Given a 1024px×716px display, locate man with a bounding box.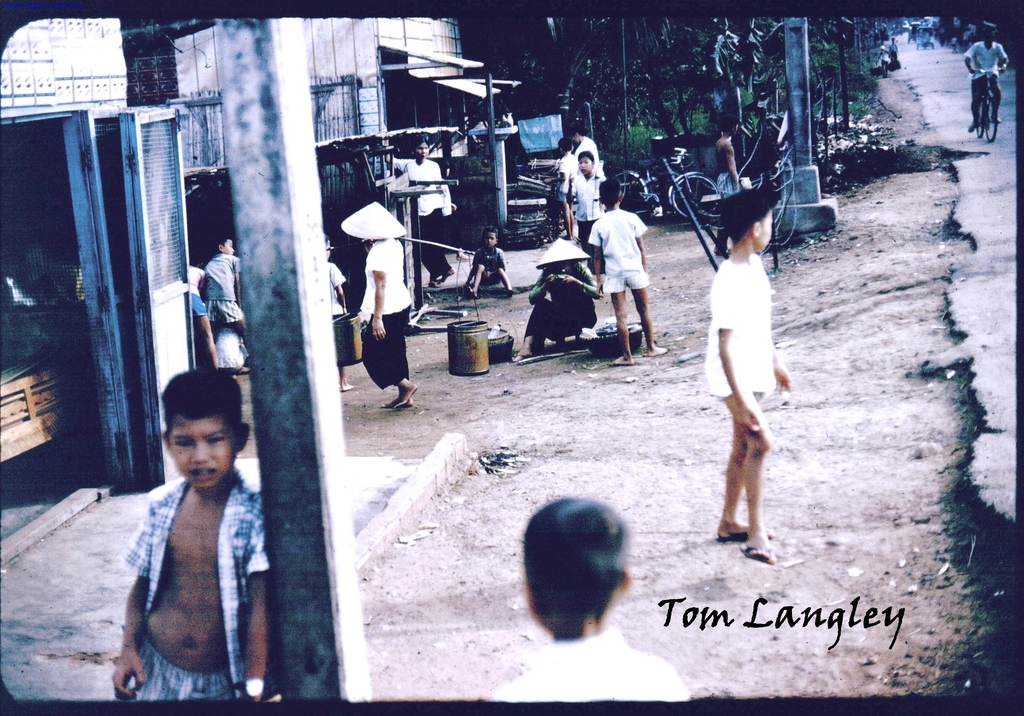
Located: Rect(712, 116, 756, 259).
